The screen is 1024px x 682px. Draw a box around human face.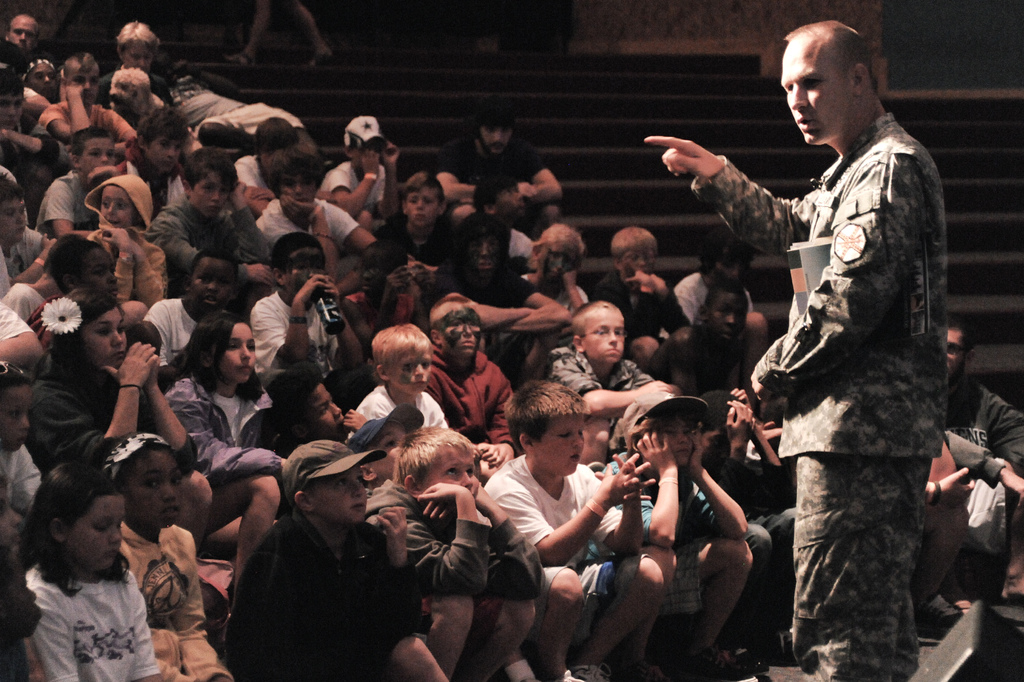
rect(0, 569, 40, 636).
